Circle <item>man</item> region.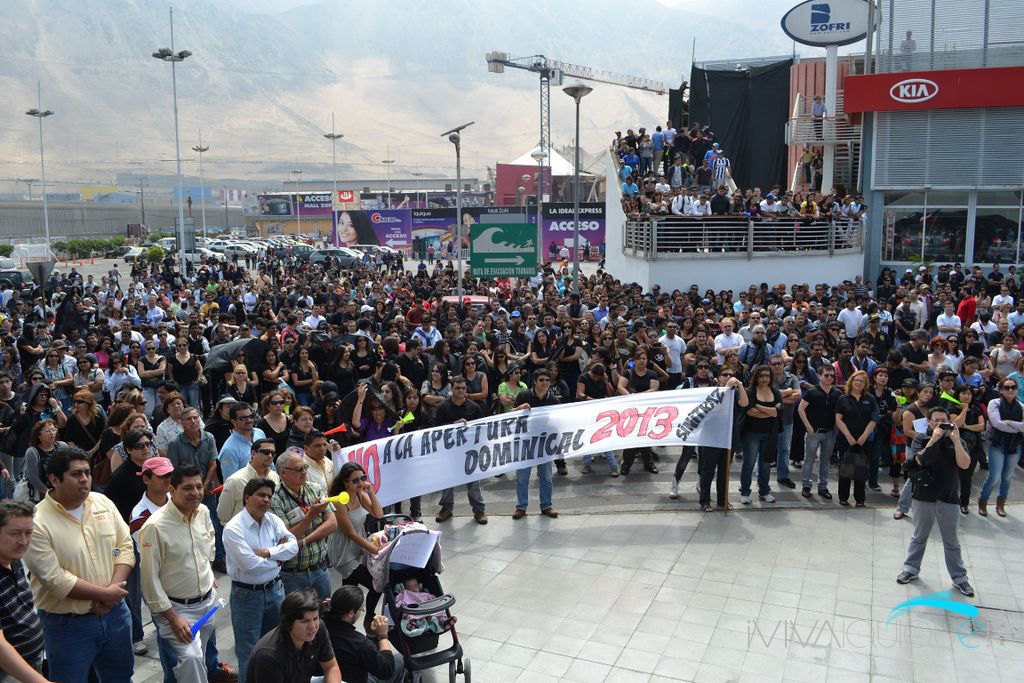
Region: [799, 147, 815, 184].
